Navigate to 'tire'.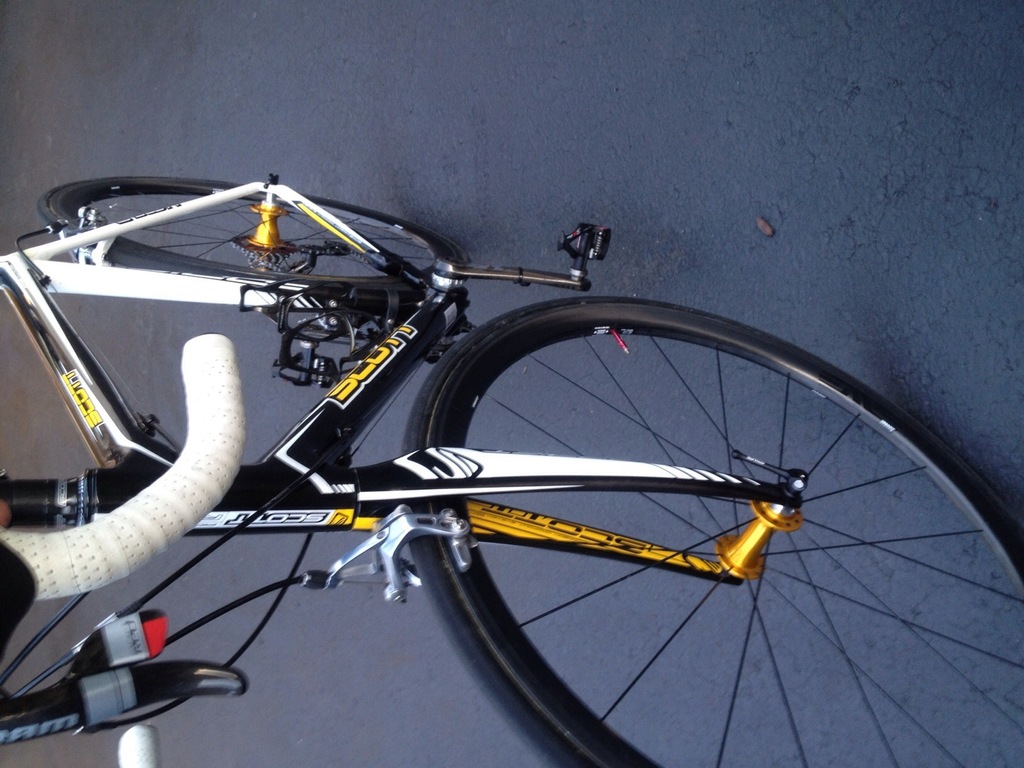
Navigation target: 398:295:1023:767.
